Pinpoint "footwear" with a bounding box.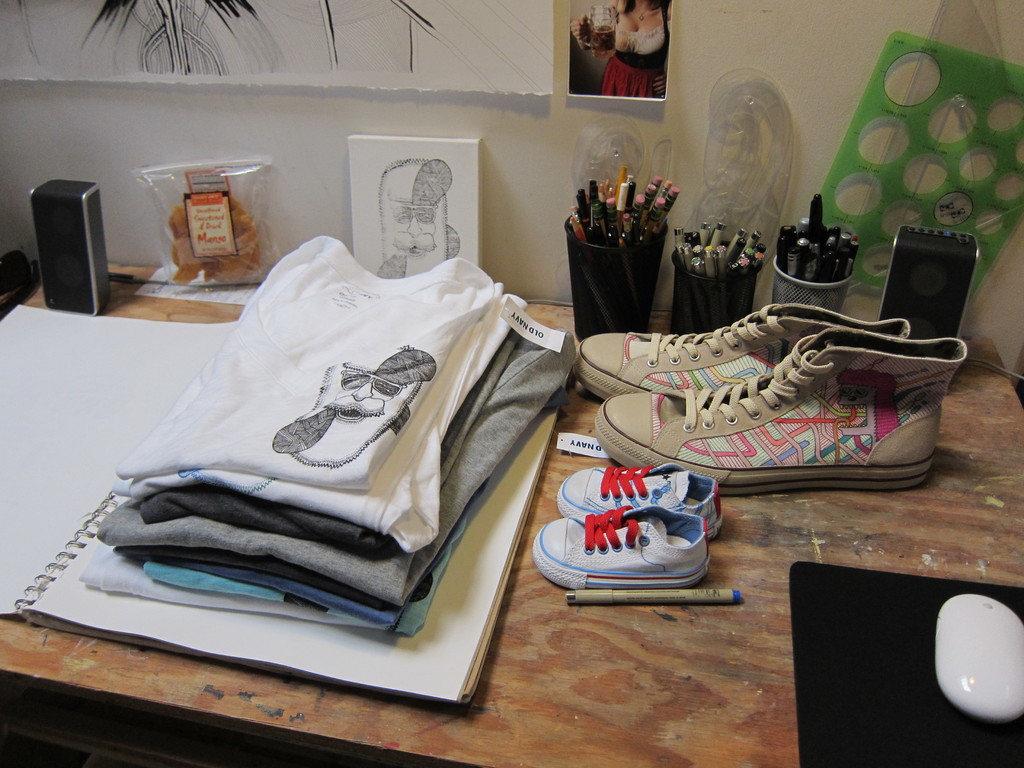
(530,502,712,589).
